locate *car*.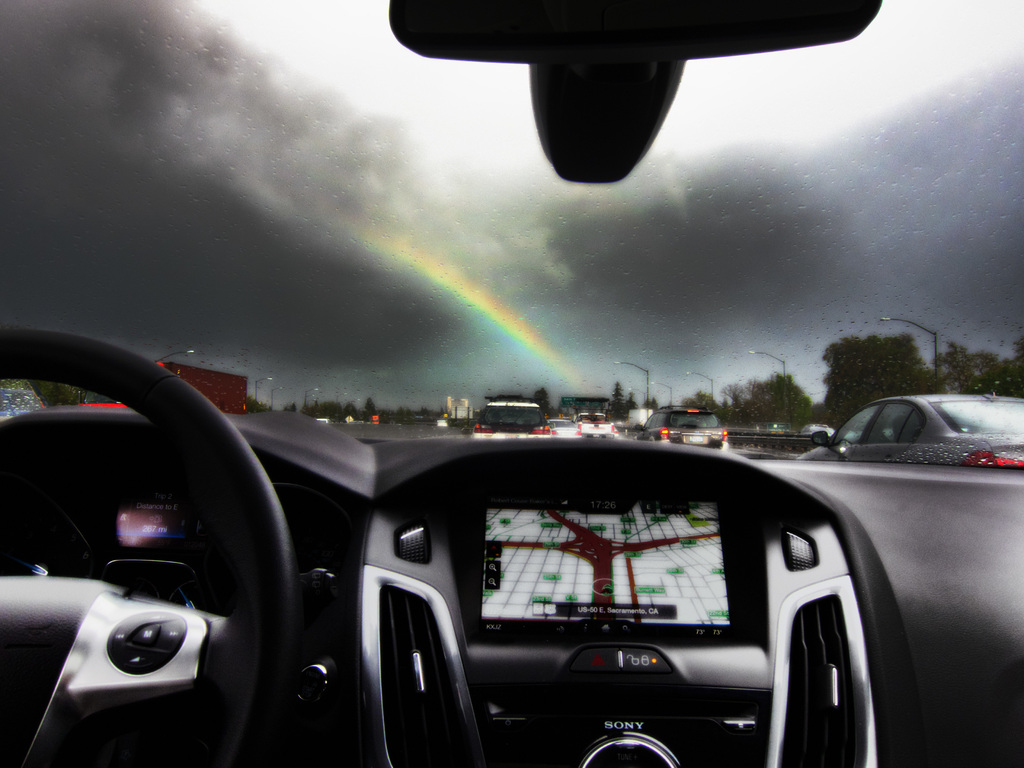
Bounding box: (637,404,730,452).
